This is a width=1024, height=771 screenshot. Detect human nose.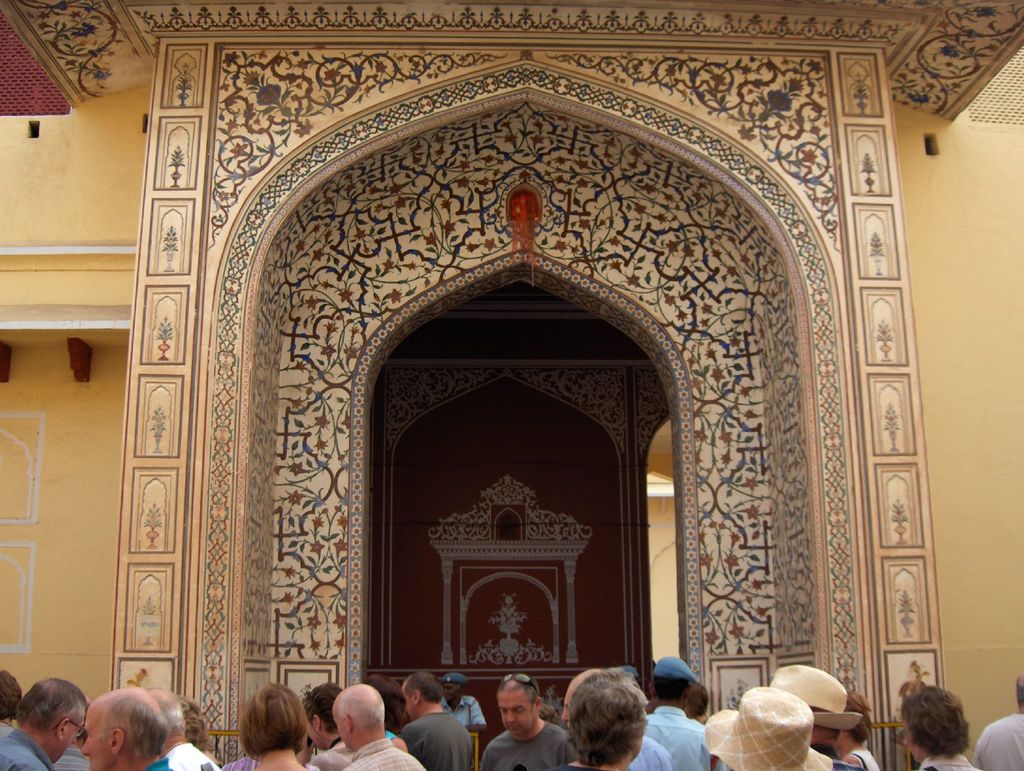
Rect(504, 710, 514, 722).
